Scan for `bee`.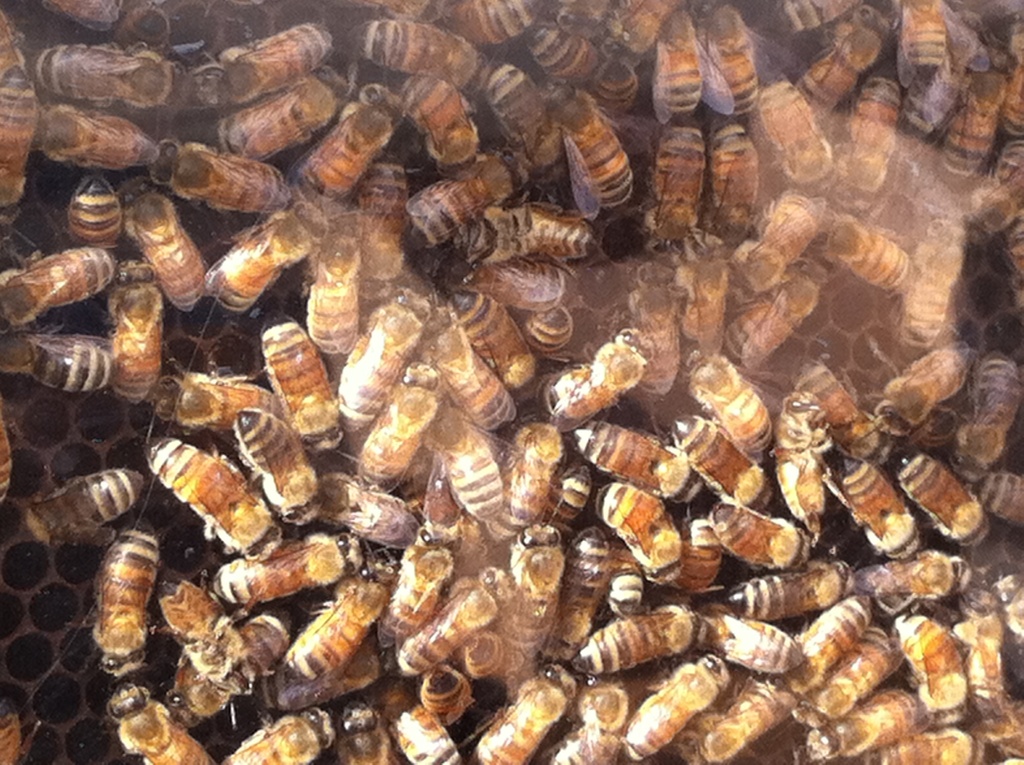
Scan result: 824 76 906 212.
